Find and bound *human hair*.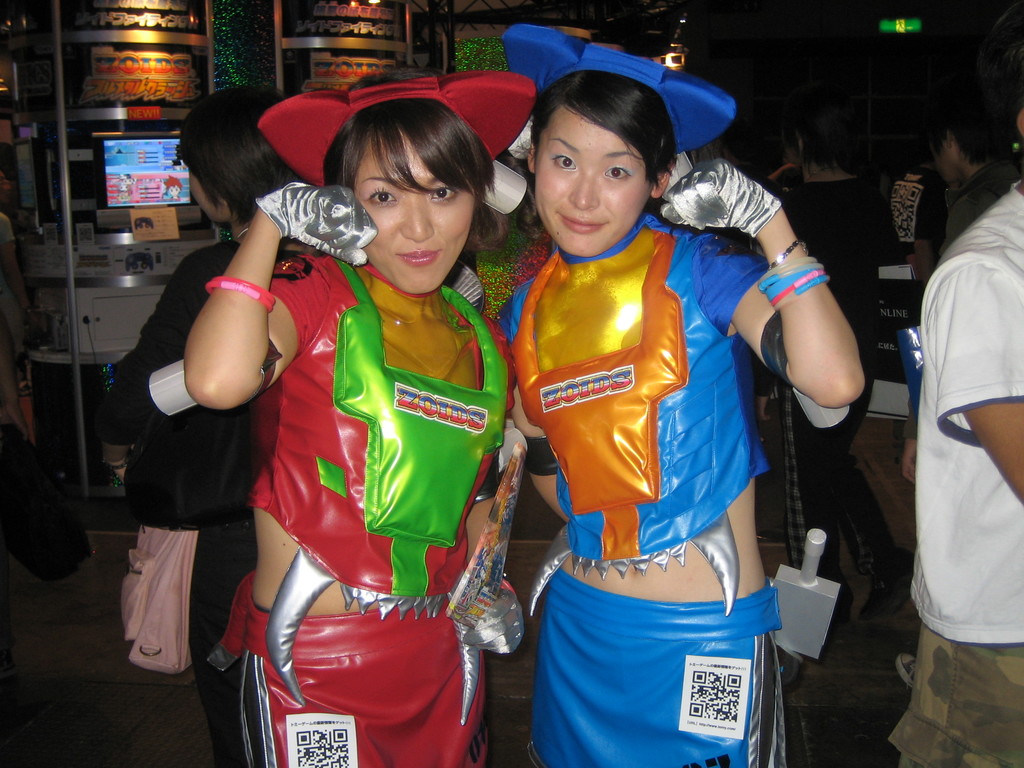
Bound: 184:108:275:215.
